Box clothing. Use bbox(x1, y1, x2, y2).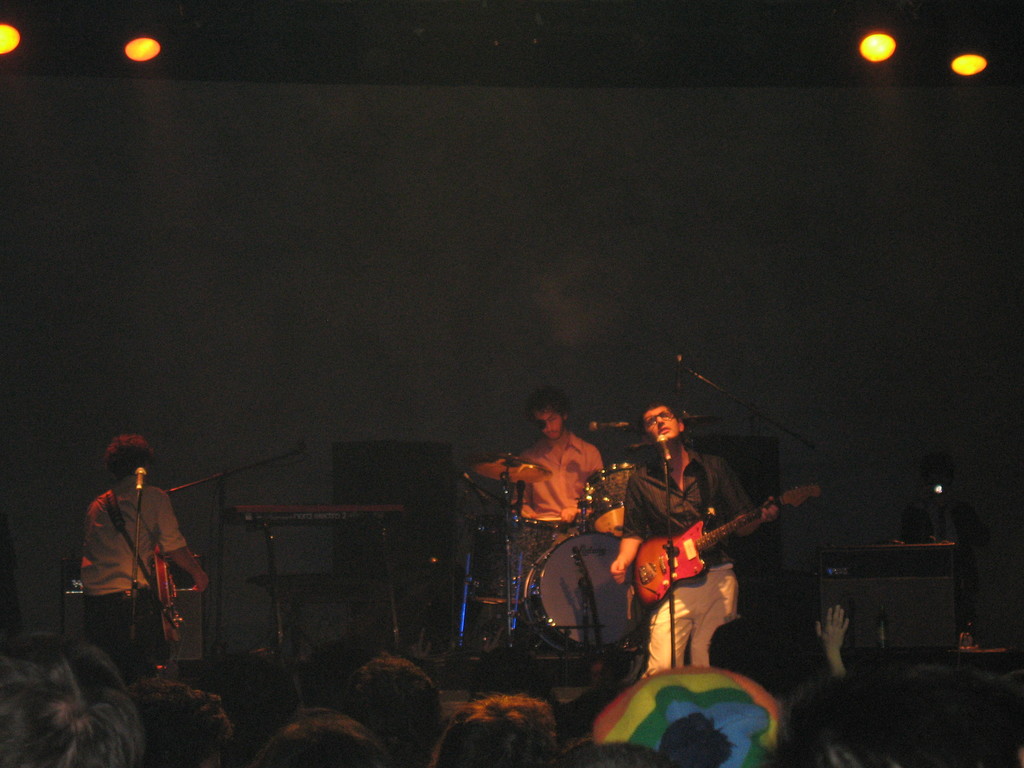
bbox(479, 433, 605, 580).
